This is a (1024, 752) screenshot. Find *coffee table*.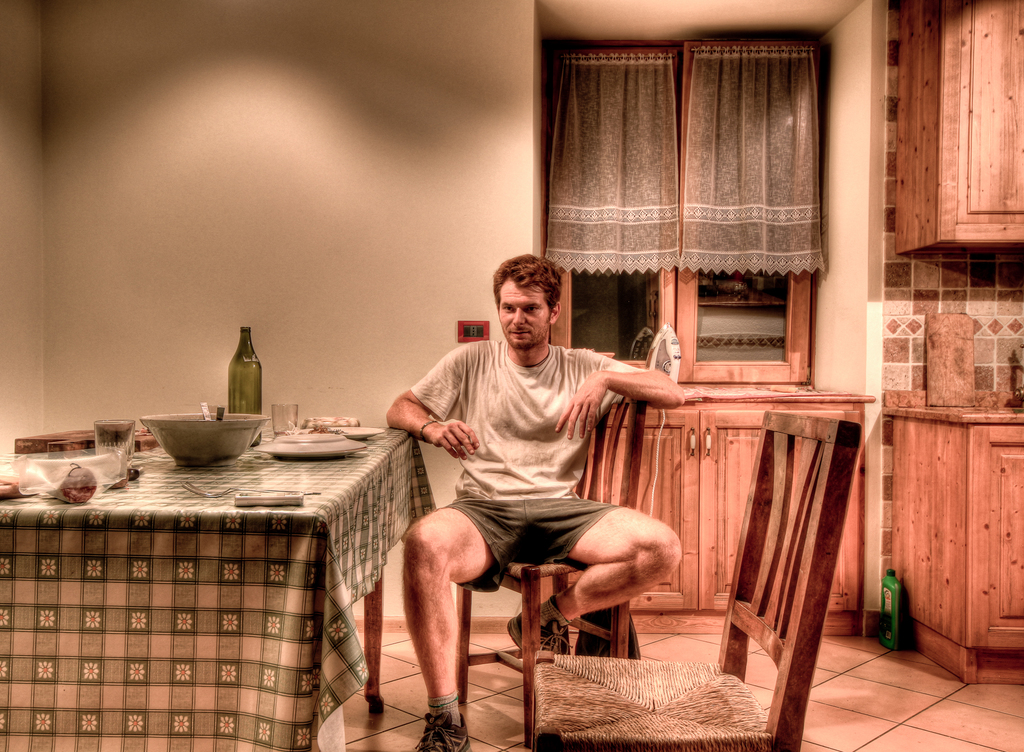
Bounding box: 0 422 412 751.
